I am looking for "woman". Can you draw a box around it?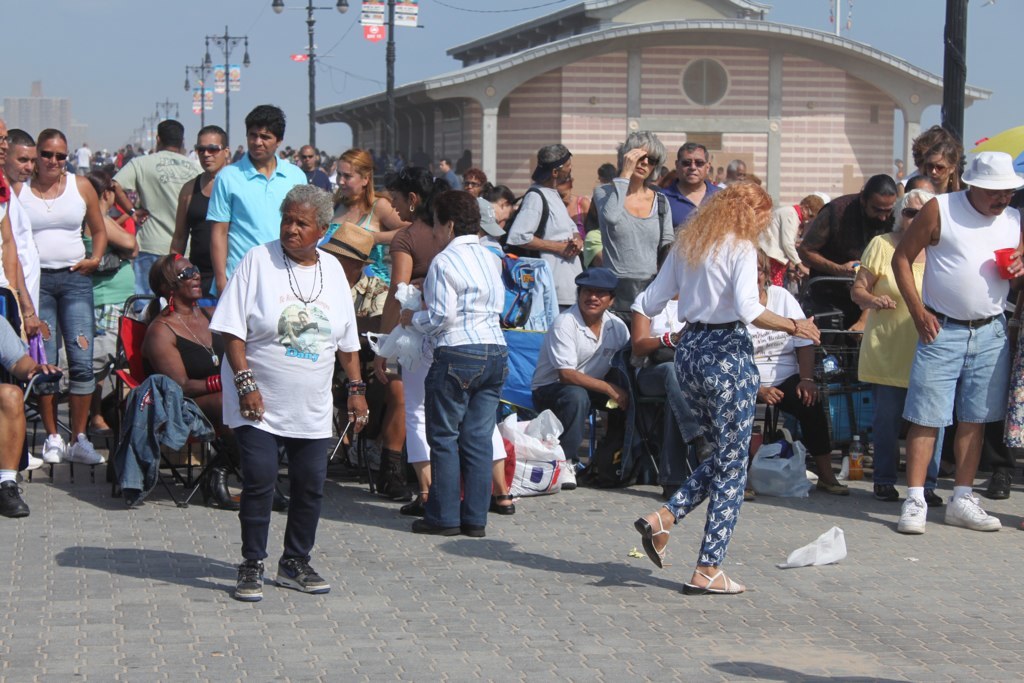
Sure, the bounding box is <box>372,167,516,516</box>.
